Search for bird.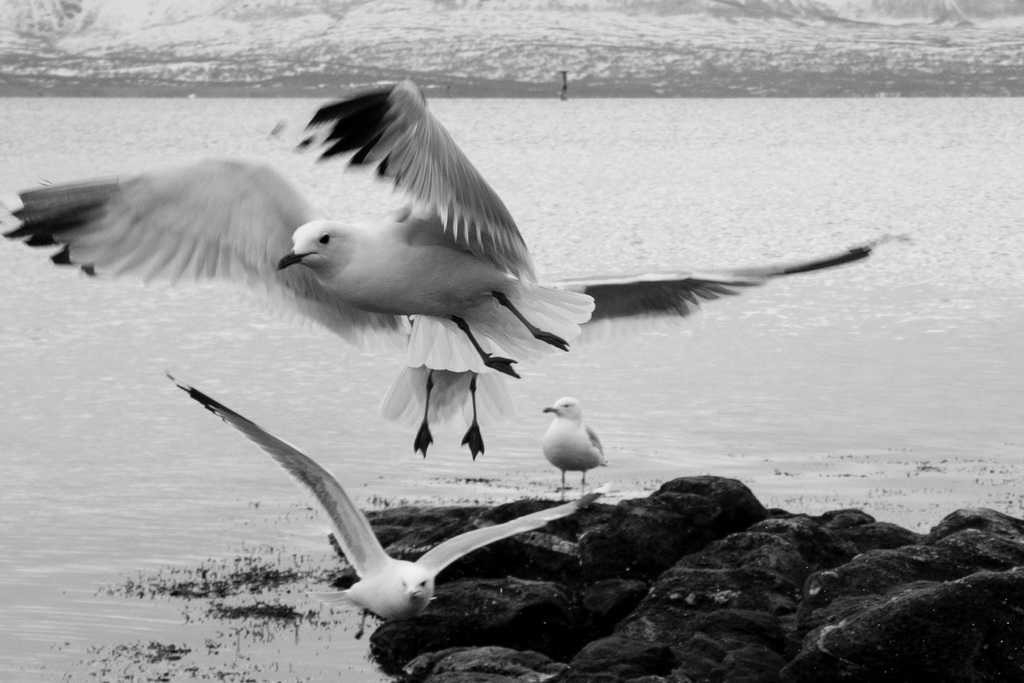
Found at x1=532, y1=390, x2=609, y2=493.
